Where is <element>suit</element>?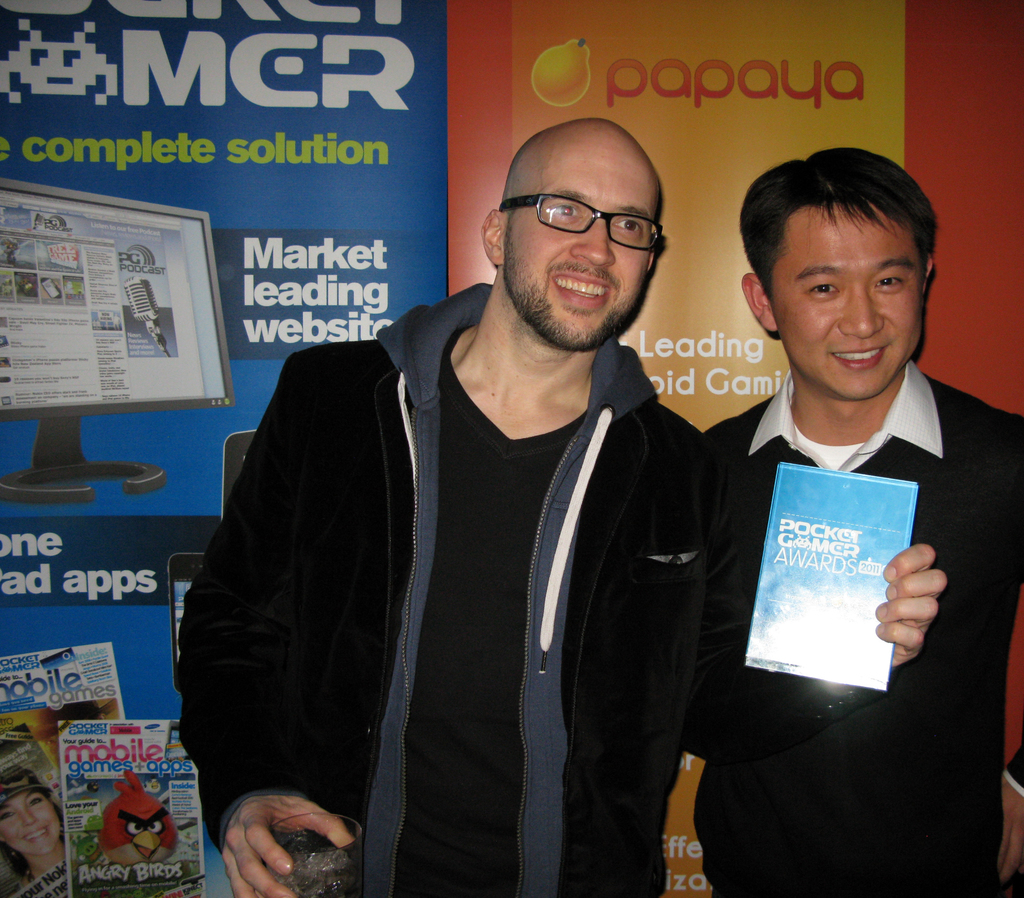
(701,364,1023,895).
